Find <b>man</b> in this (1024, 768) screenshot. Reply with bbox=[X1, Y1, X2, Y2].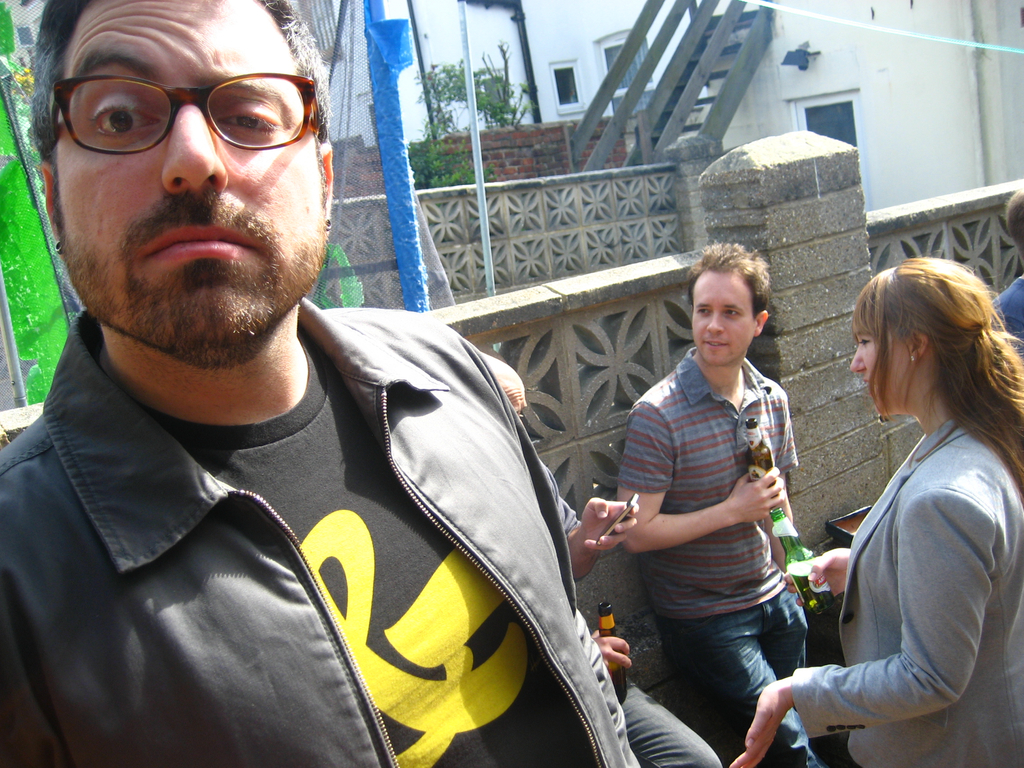
bbox=[623, 248, 852, 767].
